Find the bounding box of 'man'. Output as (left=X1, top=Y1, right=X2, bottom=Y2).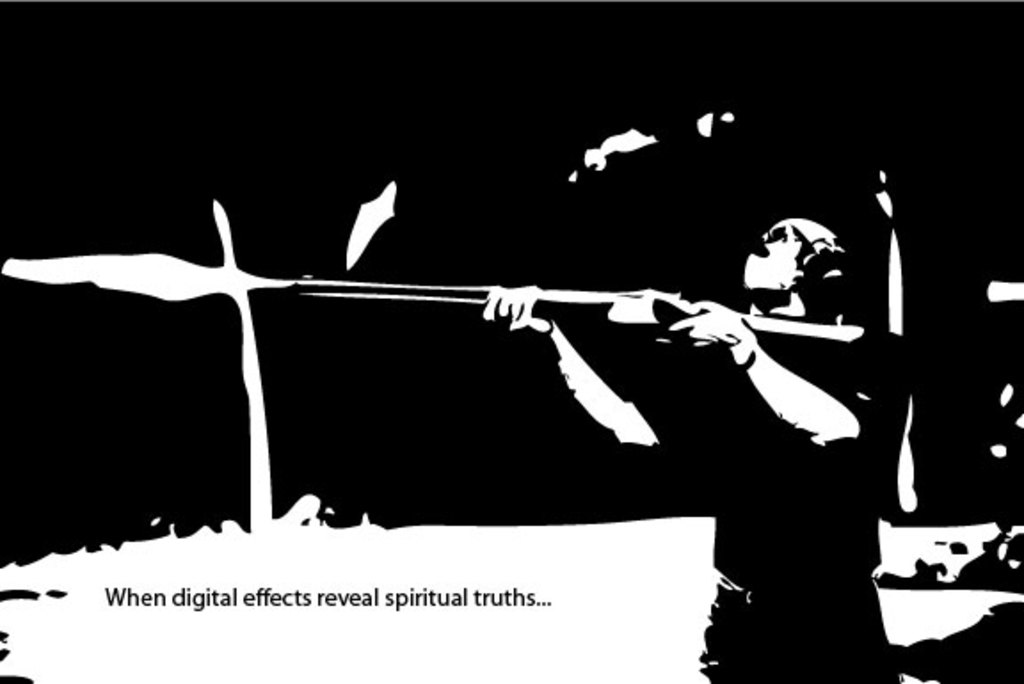
(left=484, top=210, right=901, bottom=682).
